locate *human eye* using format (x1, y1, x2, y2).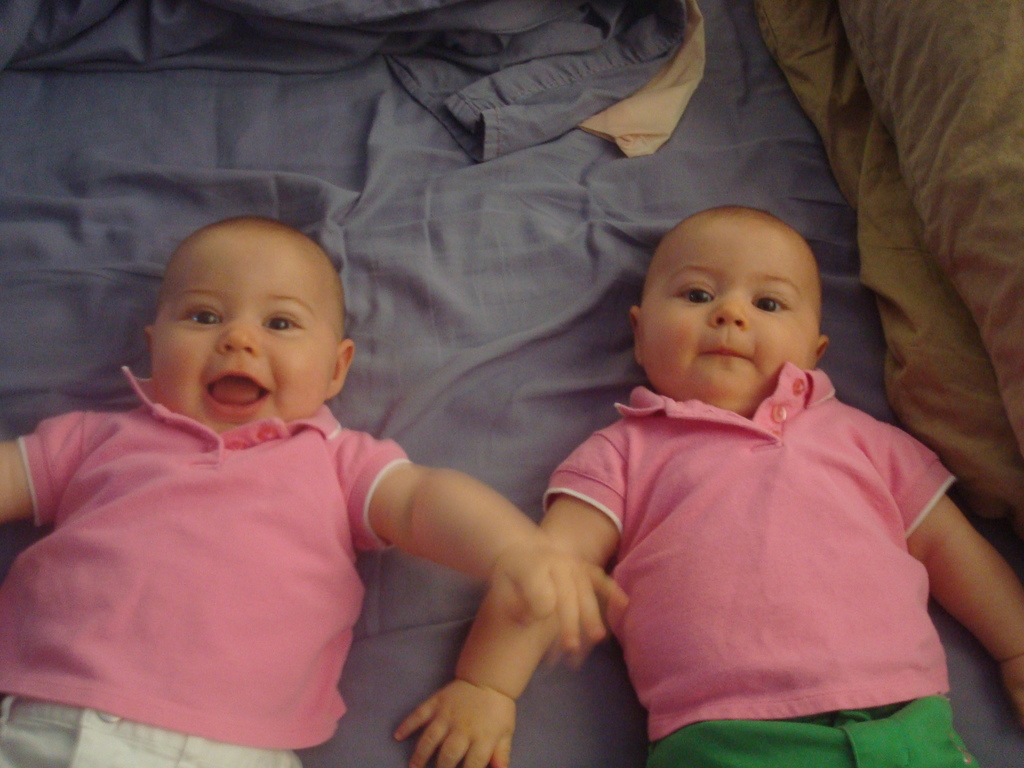
(175, 304, 228, 331).
